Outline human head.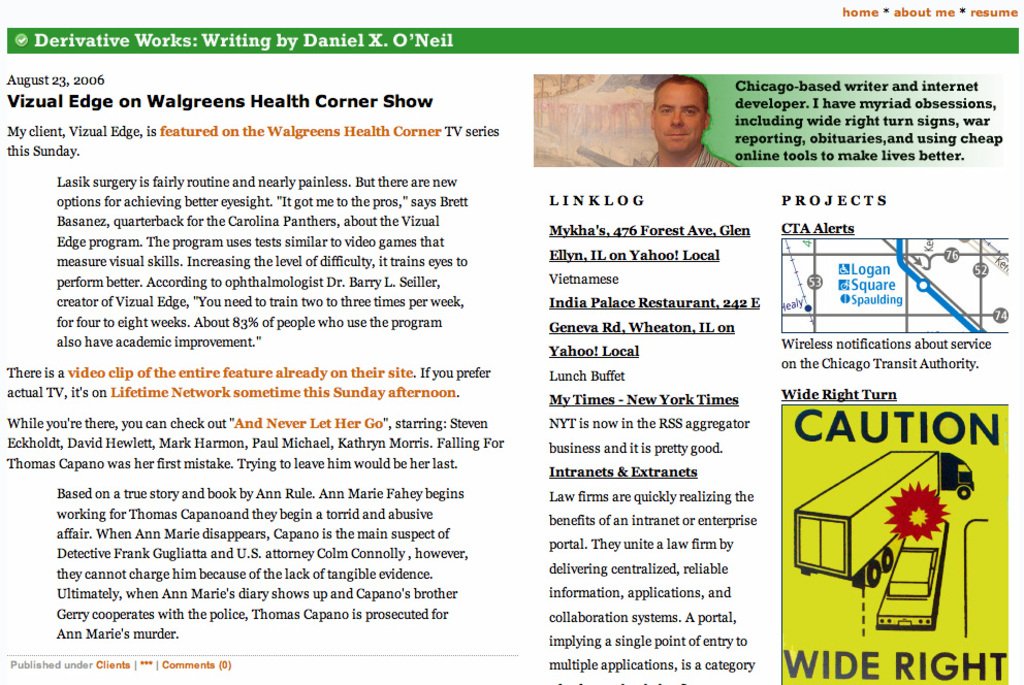
Outline: (left=650, top=66, right=718, bottom=139).
